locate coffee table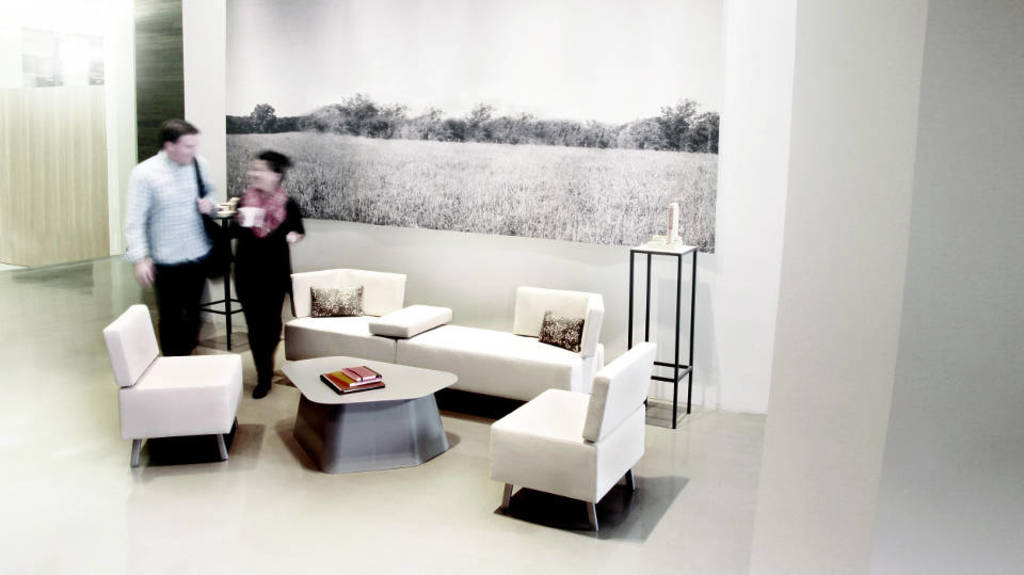
x1=278, y1=344, x2=445, y2=469
